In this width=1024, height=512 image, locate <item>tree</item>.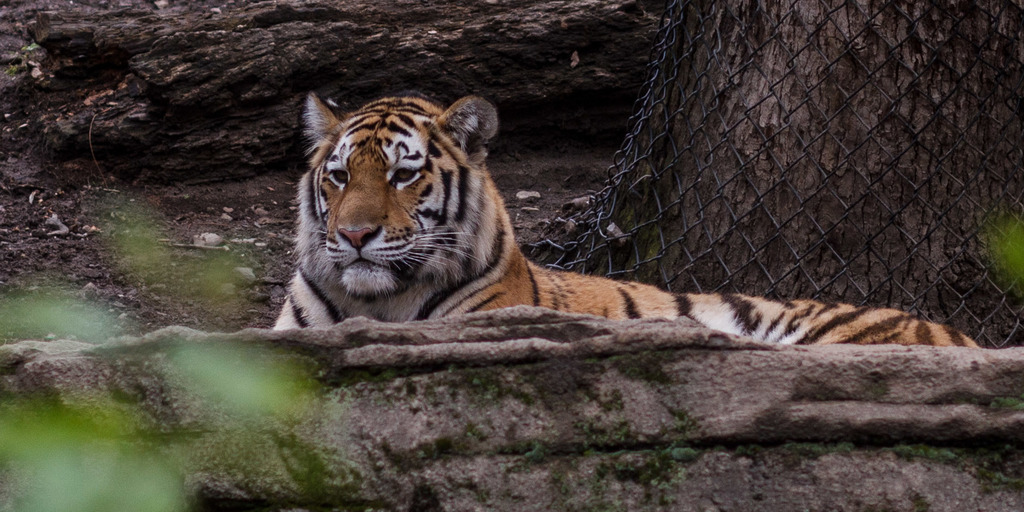
Bounding box: BBox(572, 4, 1020, 341).
